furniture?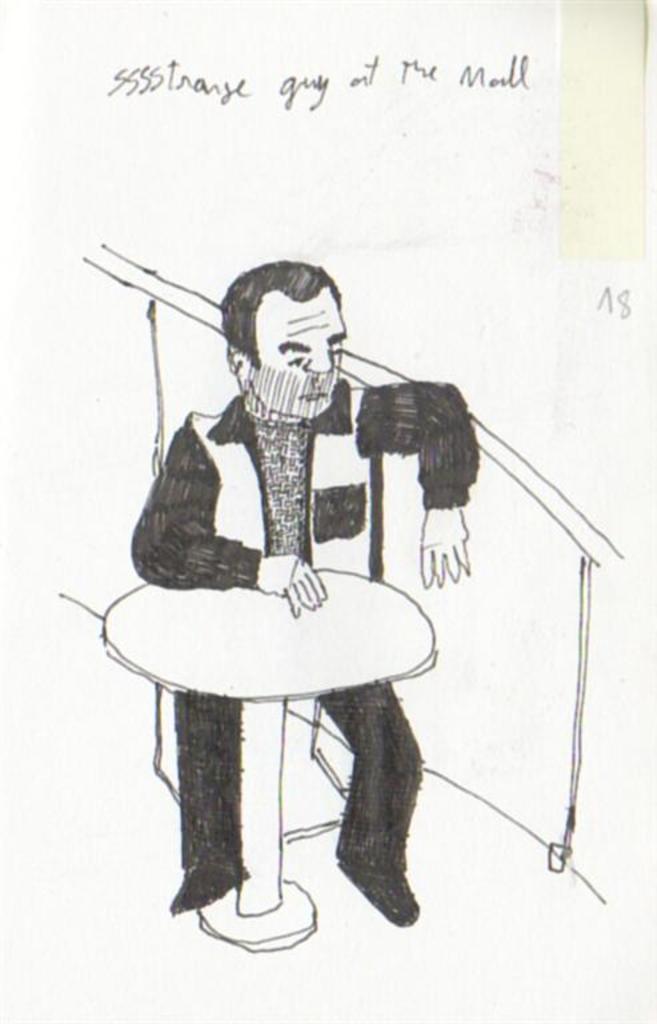
<box>152,679,349,848</box>
